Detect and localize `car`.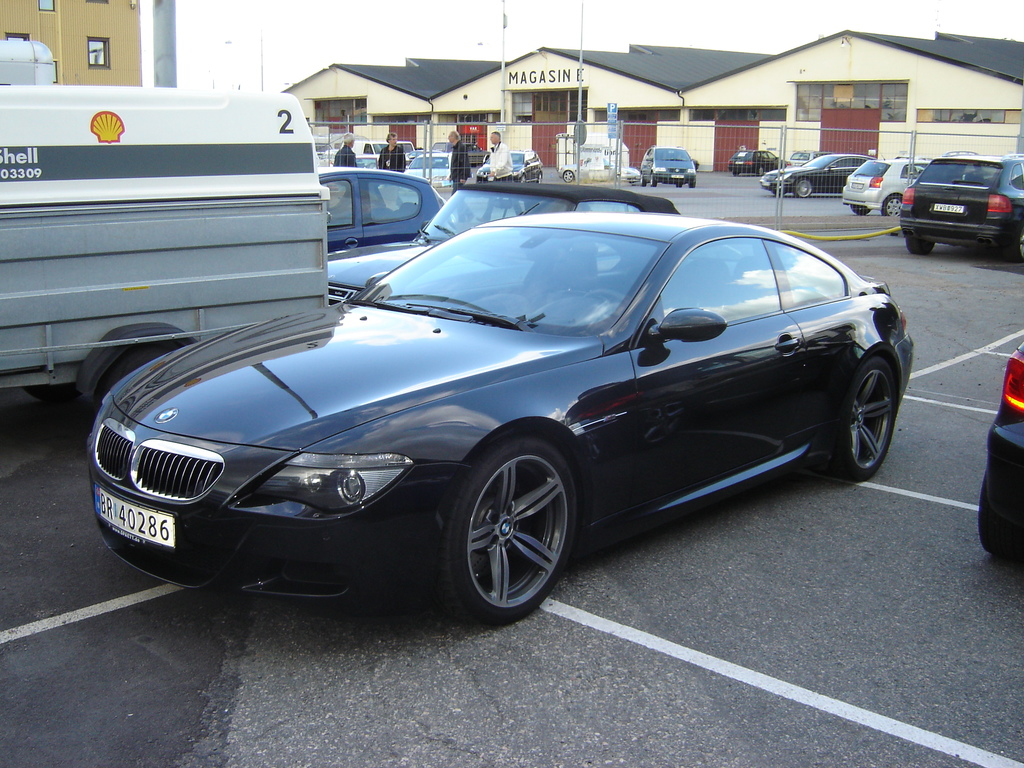
Localized at region(326, 184, 681, 305).
